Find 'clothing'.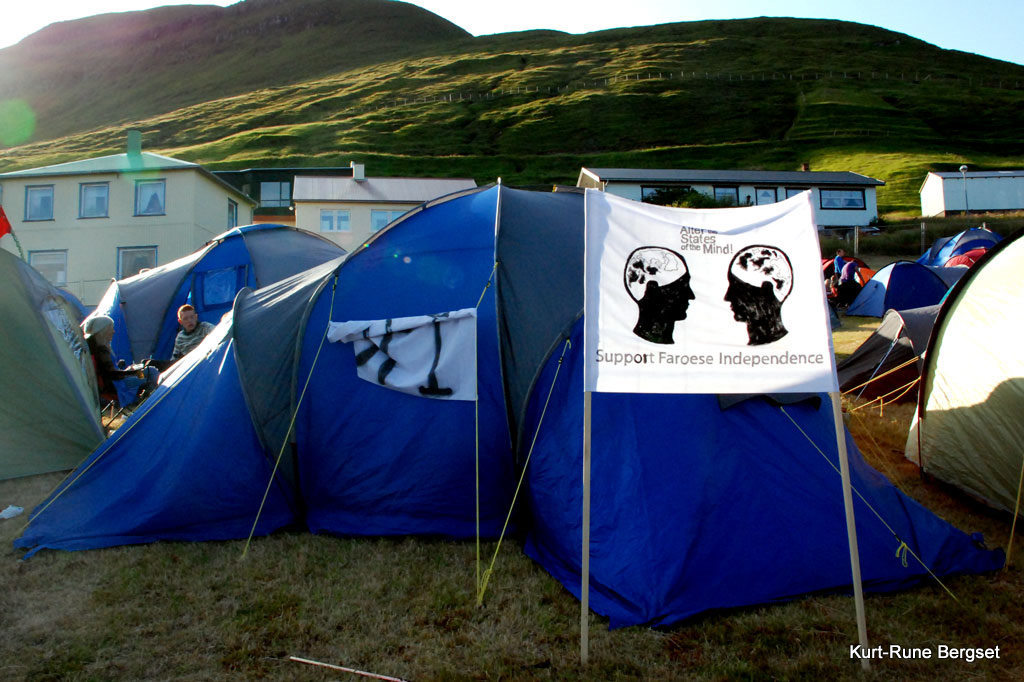
select_region(835, 256, 878, 293).
